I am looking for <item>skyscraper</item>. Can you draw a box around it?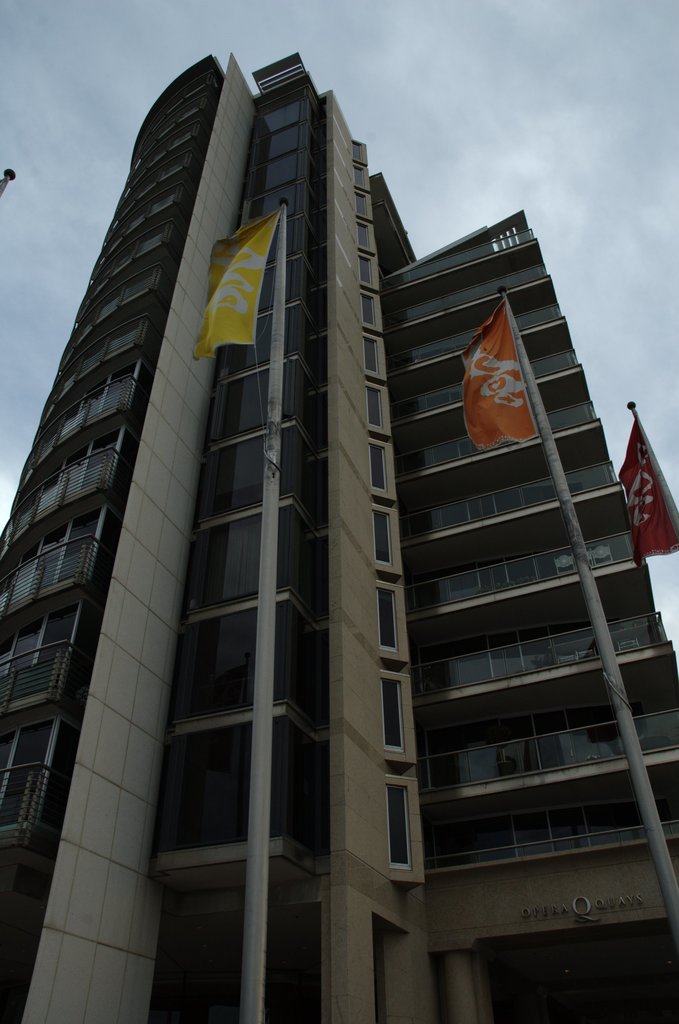
Sure, the bounding box is <bbox>0, 45, 678, 1023</bbox>.
